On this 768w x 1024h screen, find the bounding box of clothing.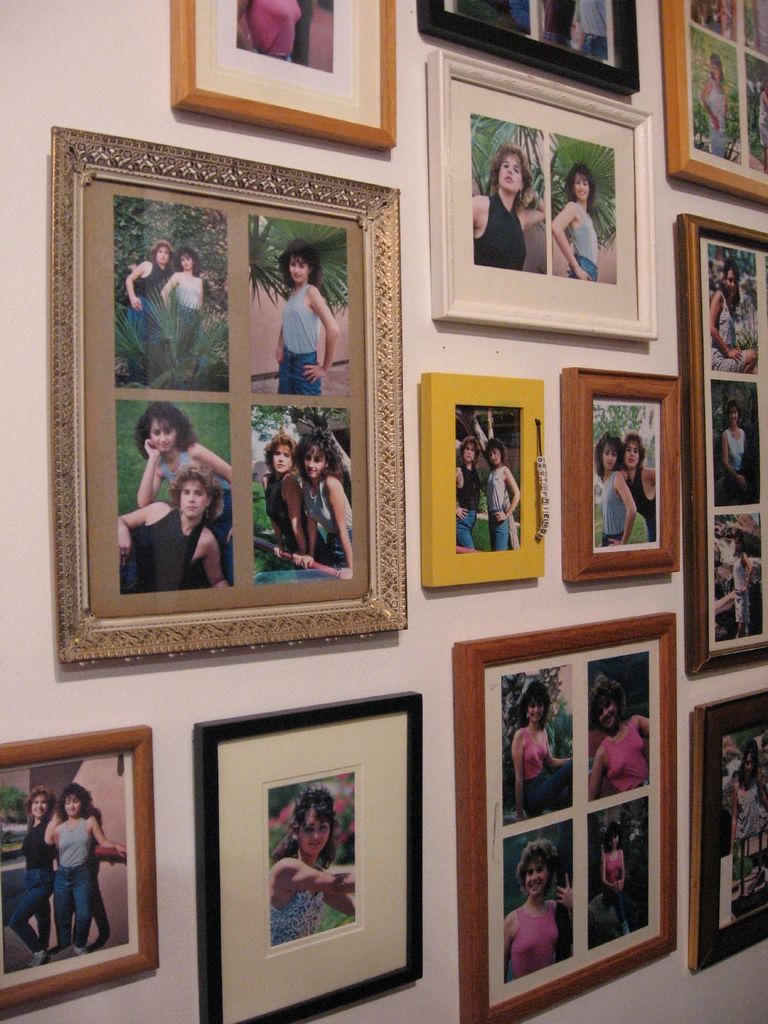
Bounding box: box(6, 818, 57, 953).
